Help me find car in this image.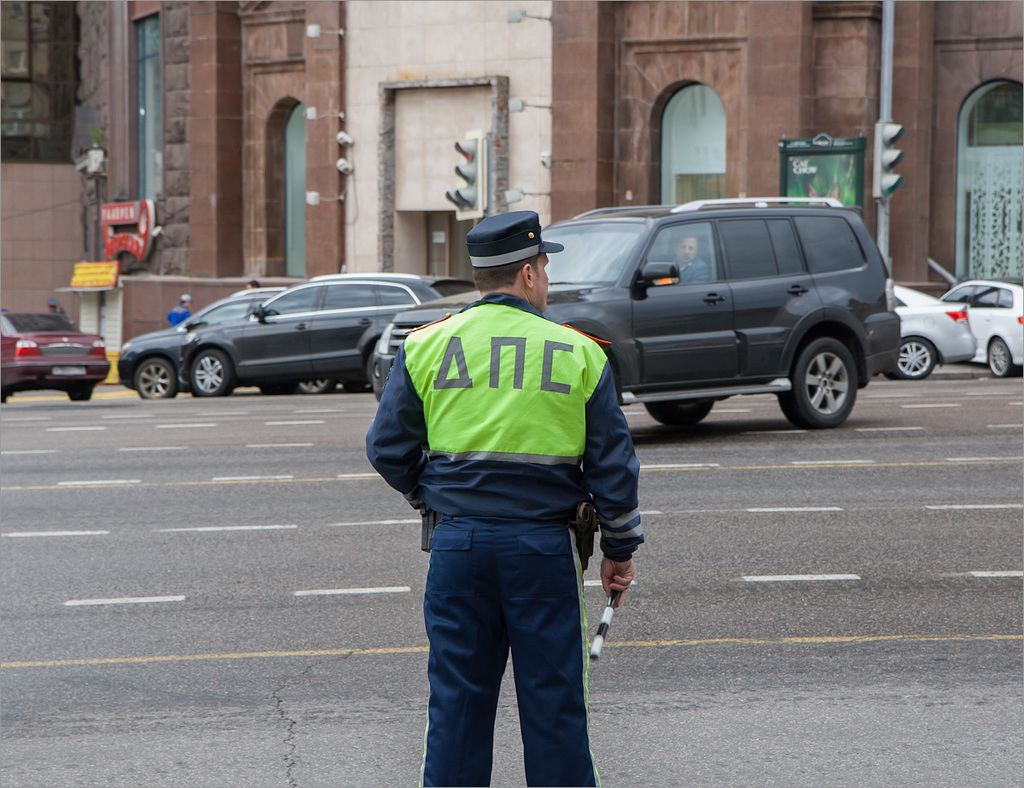
Found it: <box>172,272,484,396</box>.
